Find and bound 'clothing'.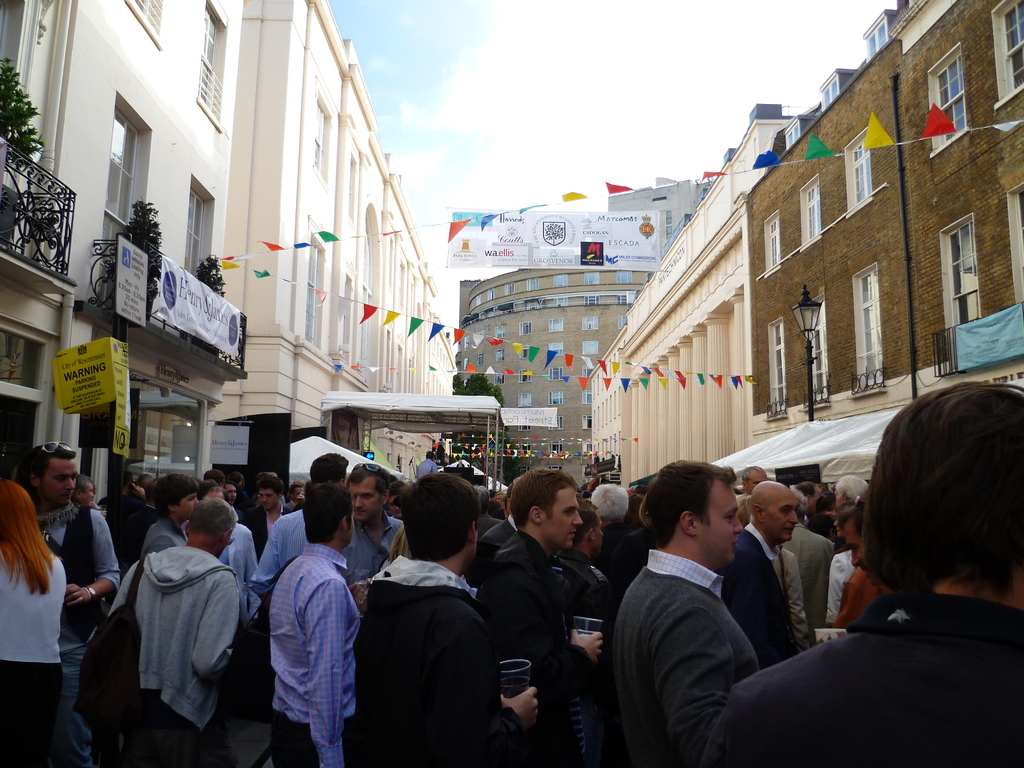
Bound: [342, 513, 401, 584].
